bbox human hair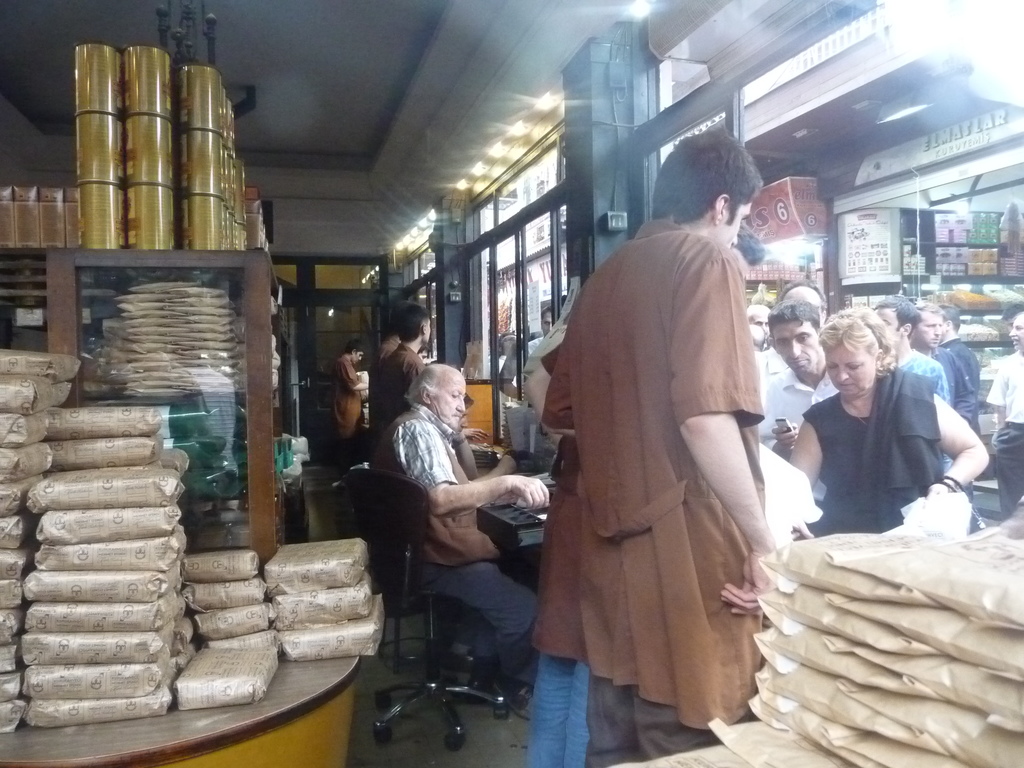
box=[541, 305, 552, 321]
